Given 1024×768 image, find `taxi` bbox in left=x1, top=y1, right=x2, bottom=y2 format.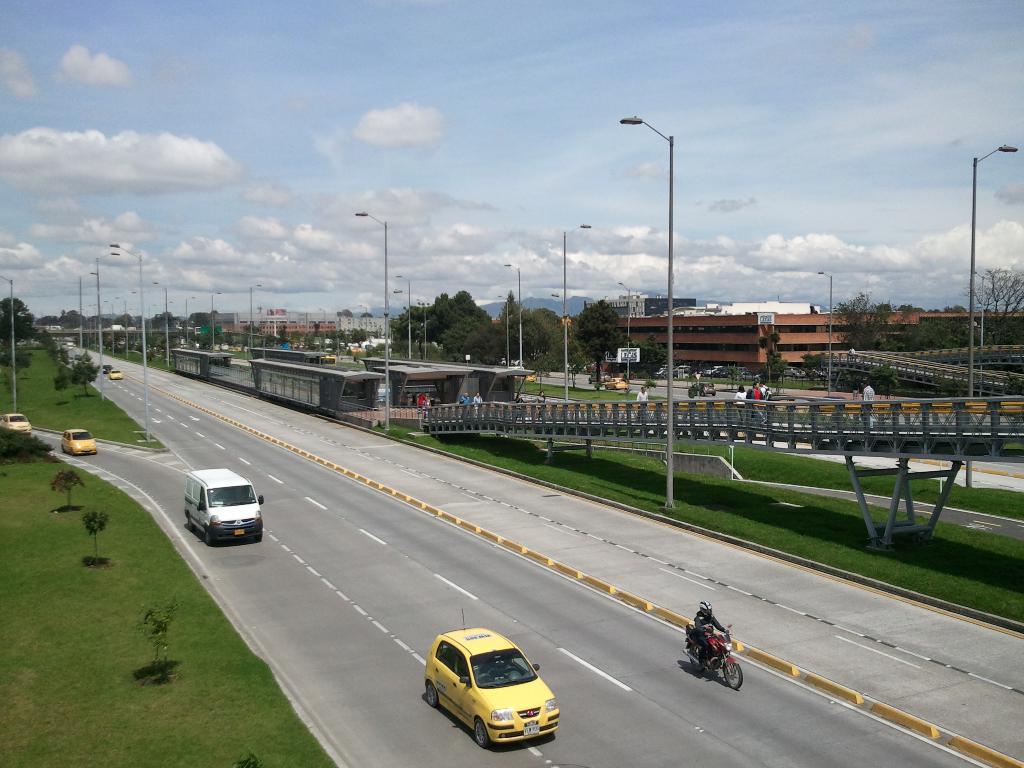
left=424, top=634, right=561, bottom=756.
